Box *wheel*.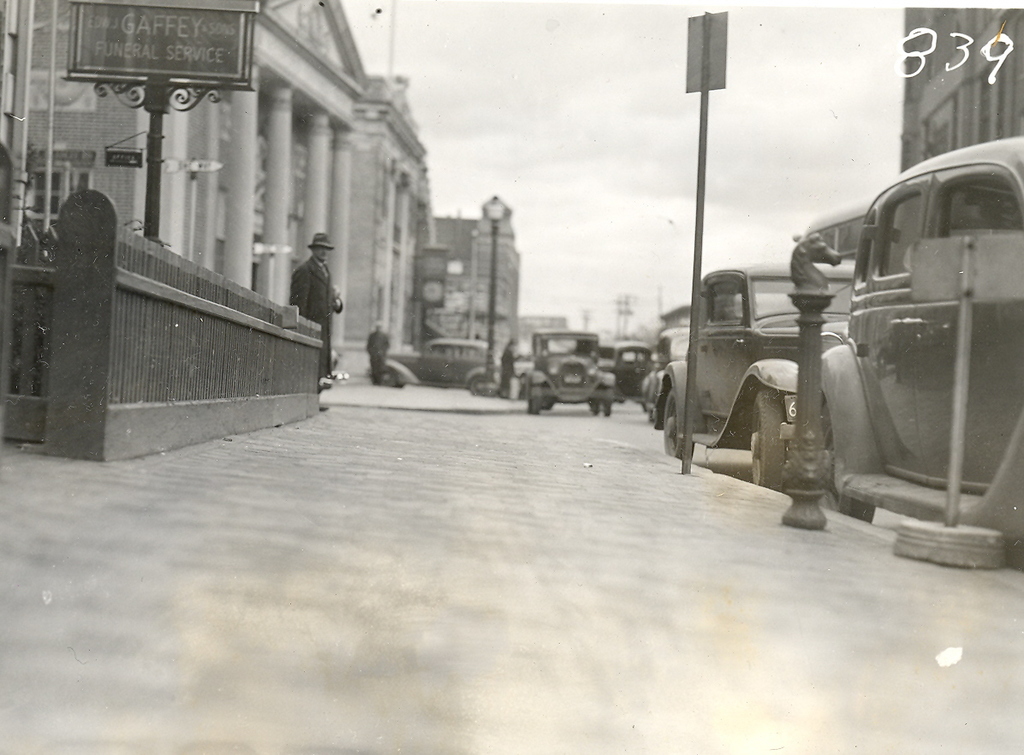
detection(591, 399, 604, 419).
